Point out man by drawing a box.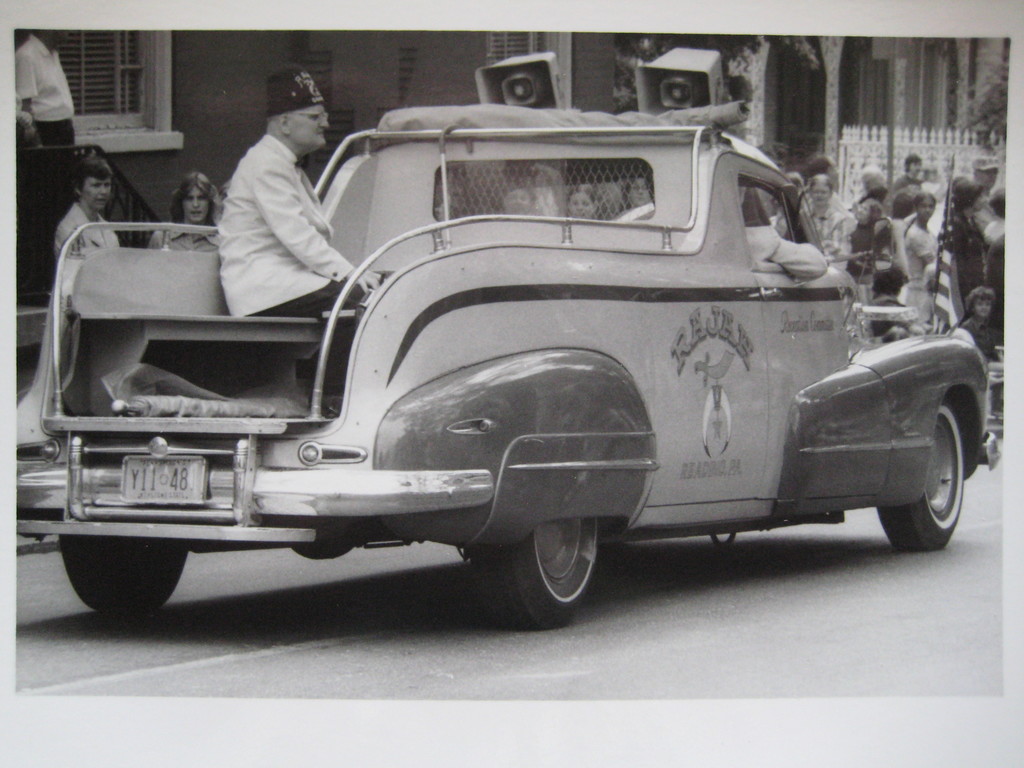
[x1=891, y1=155, x2=925, y2=198].
